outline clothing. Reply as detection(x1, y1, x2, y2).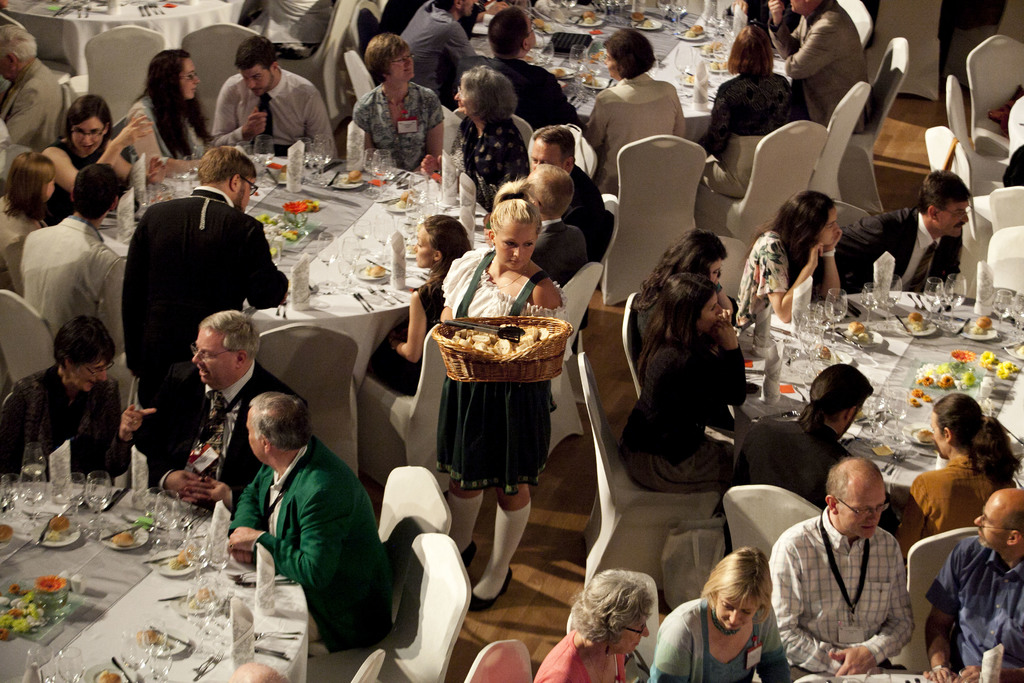
detection(934, 531, 1023, 680).
